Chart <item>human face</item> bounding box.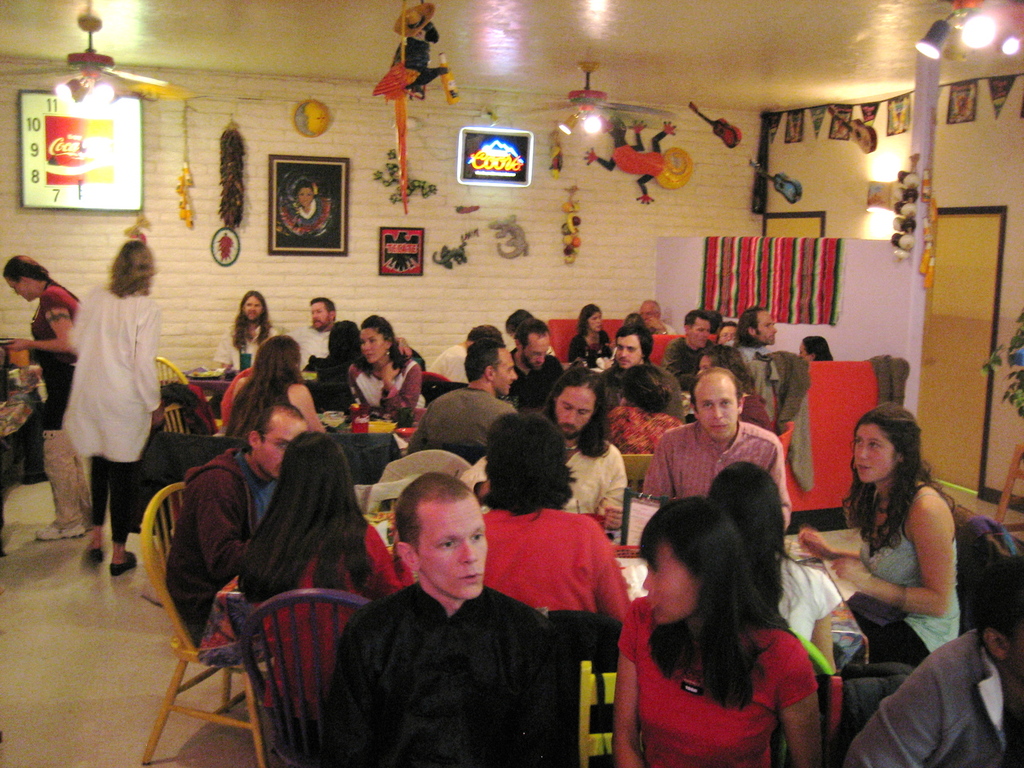
Charted: 296:187:312:207.
